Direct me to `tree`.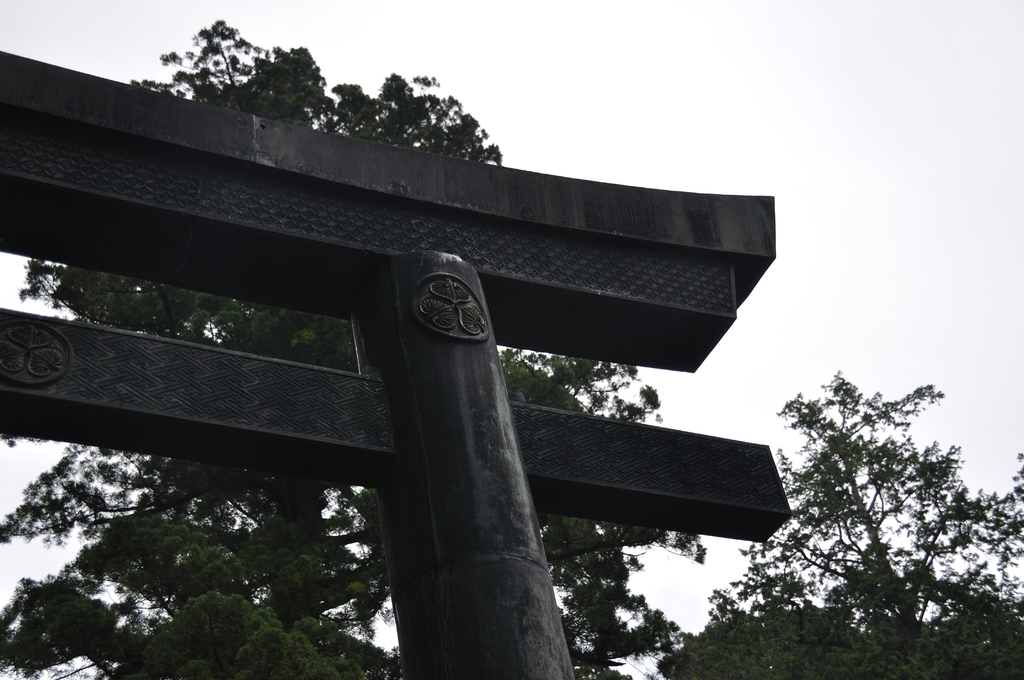
Direction: l=0, t=16, r=714, b=679.
